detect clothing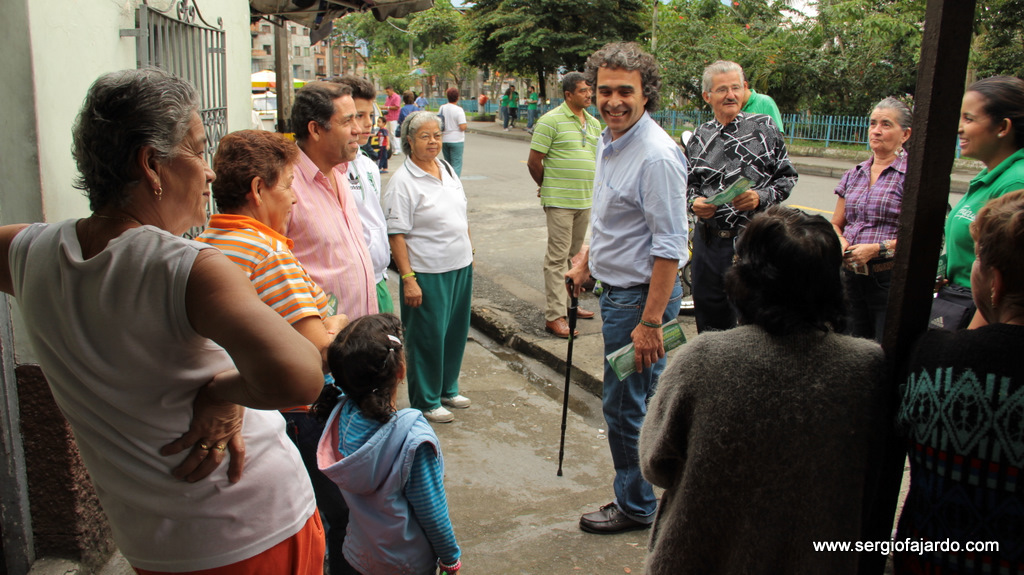
{"left": 741, "top": 82, "right": 786, "bottom": 135}
